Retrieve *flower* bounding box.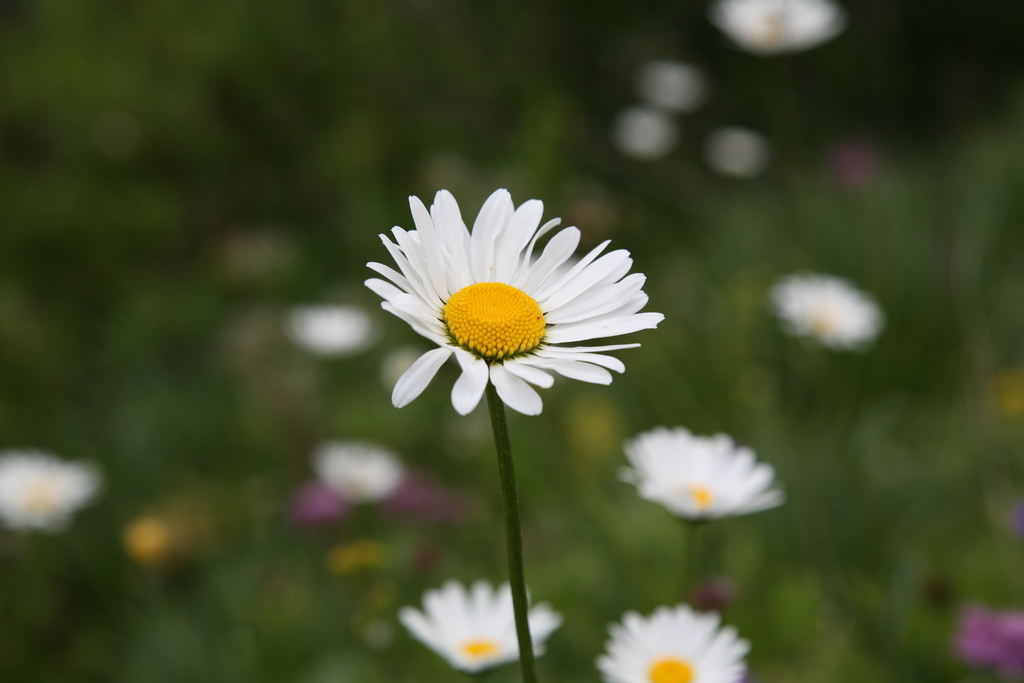
Bounding box: select_region(364, 186, 669, 427).
